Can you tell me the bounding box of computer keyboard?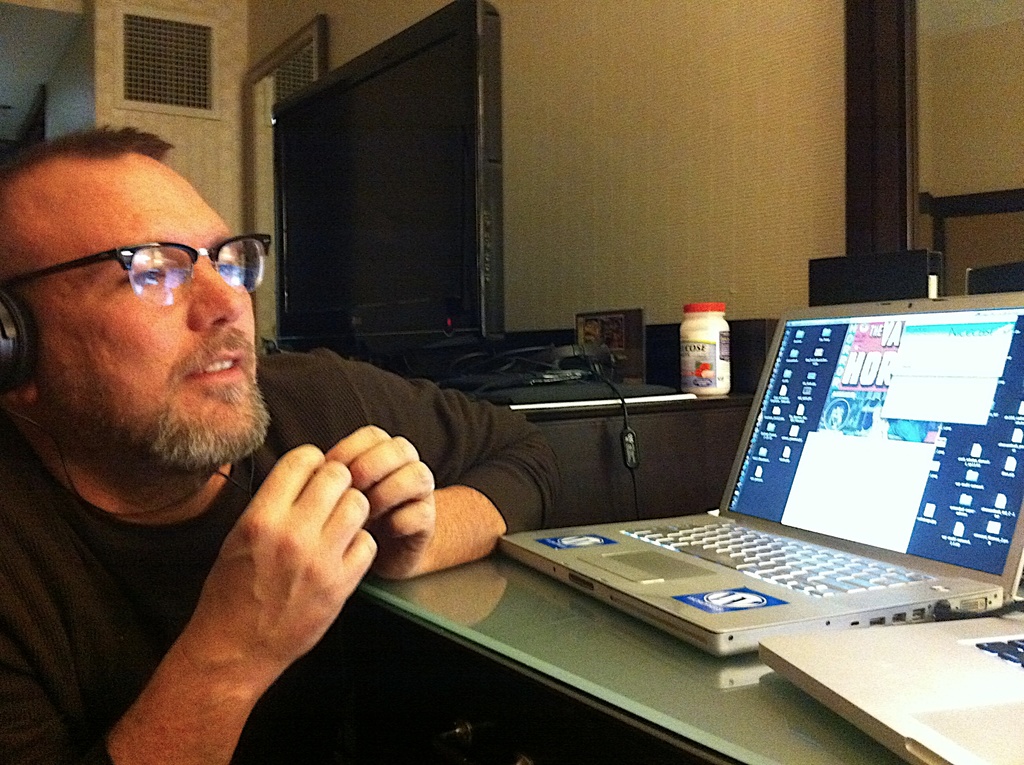
[615,514,939,603].
